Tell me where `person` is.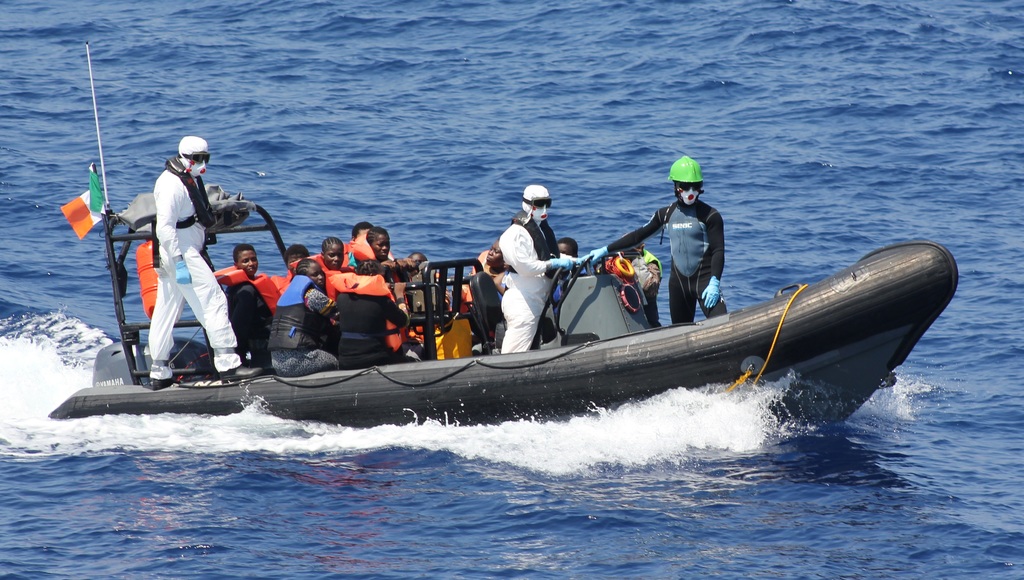
`person` is at pyautogui.locateOnScreen(127, 125, 226, 382).
